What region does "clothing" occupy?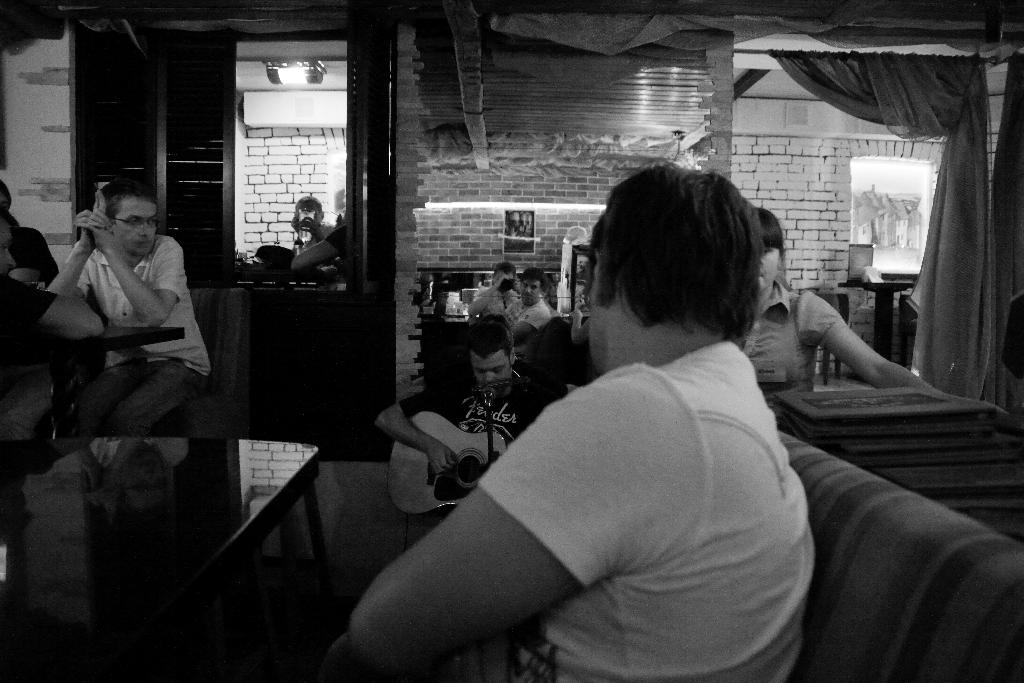
{"x1": 0, "y1": 226, "x2": 59, "y2": 441}.
